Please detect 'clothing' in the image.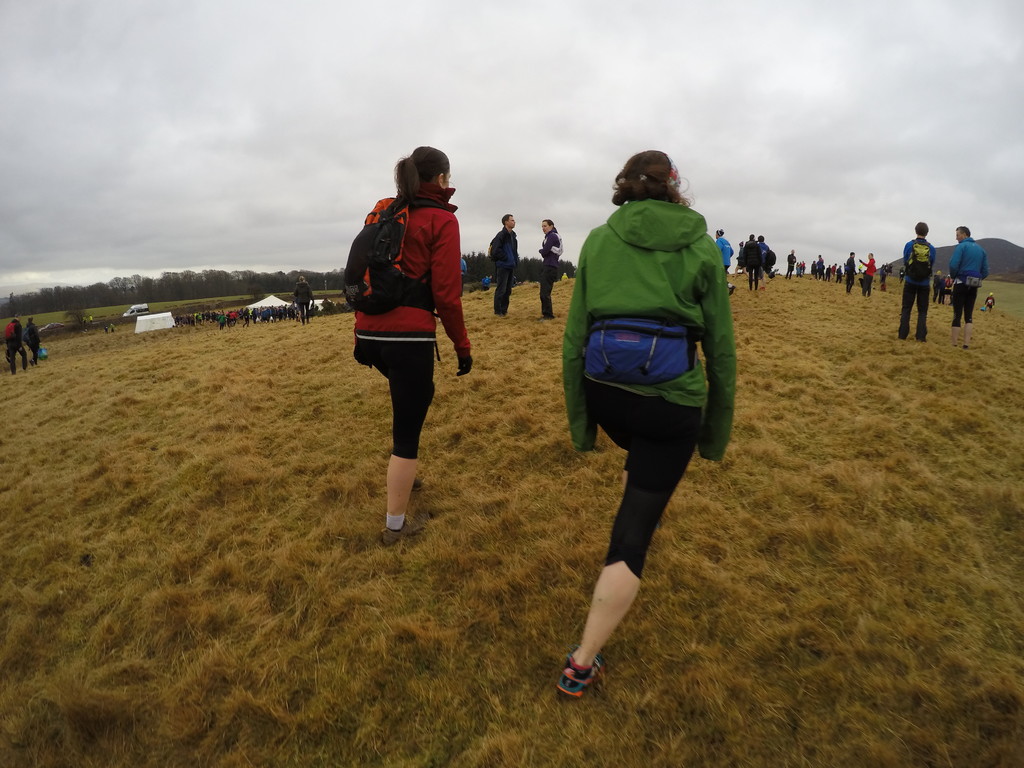
<bbox>364, 187, 471, 447</bbox>.
